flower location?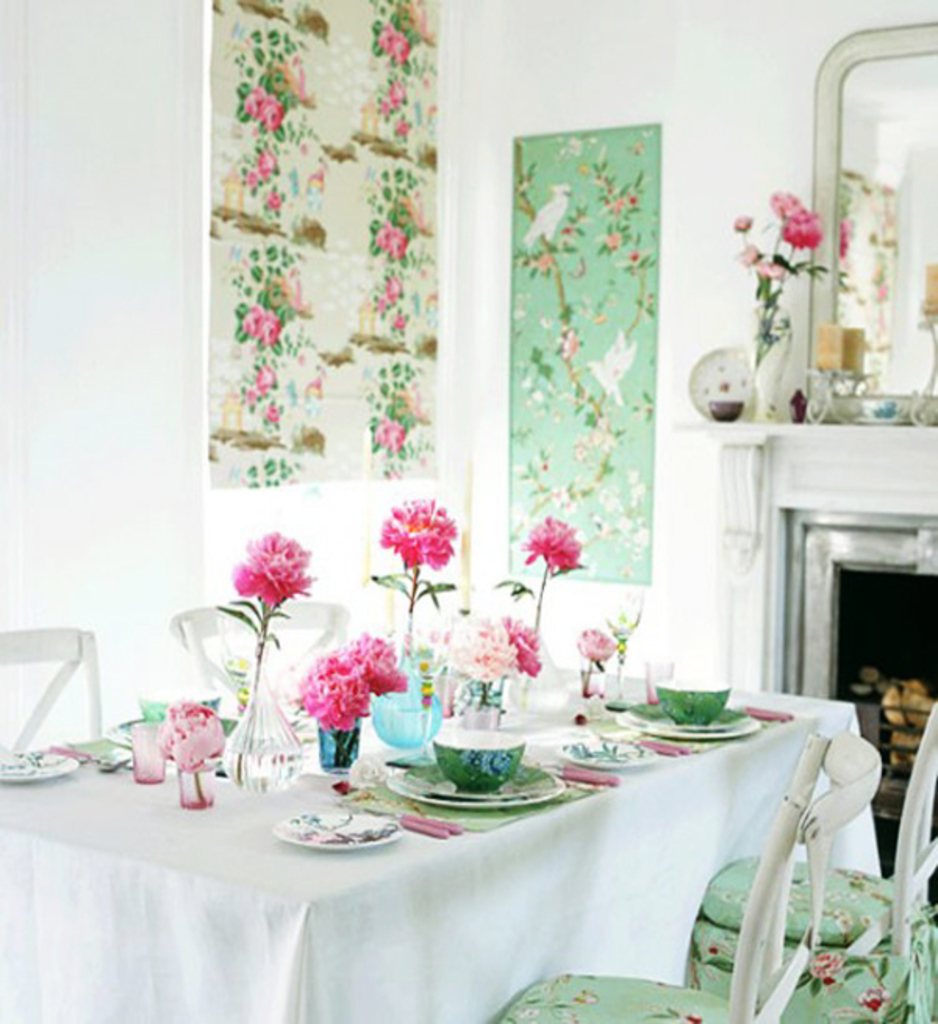
[375,416,414,458]
